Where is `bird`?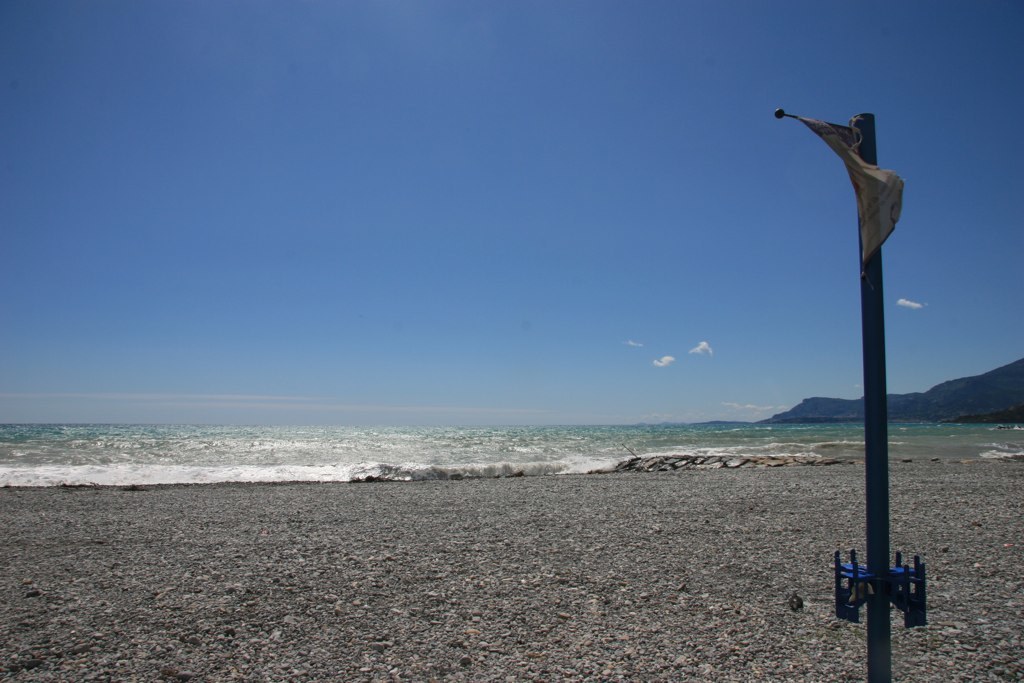
[left=787, top=589, right=806, bottom=616].
